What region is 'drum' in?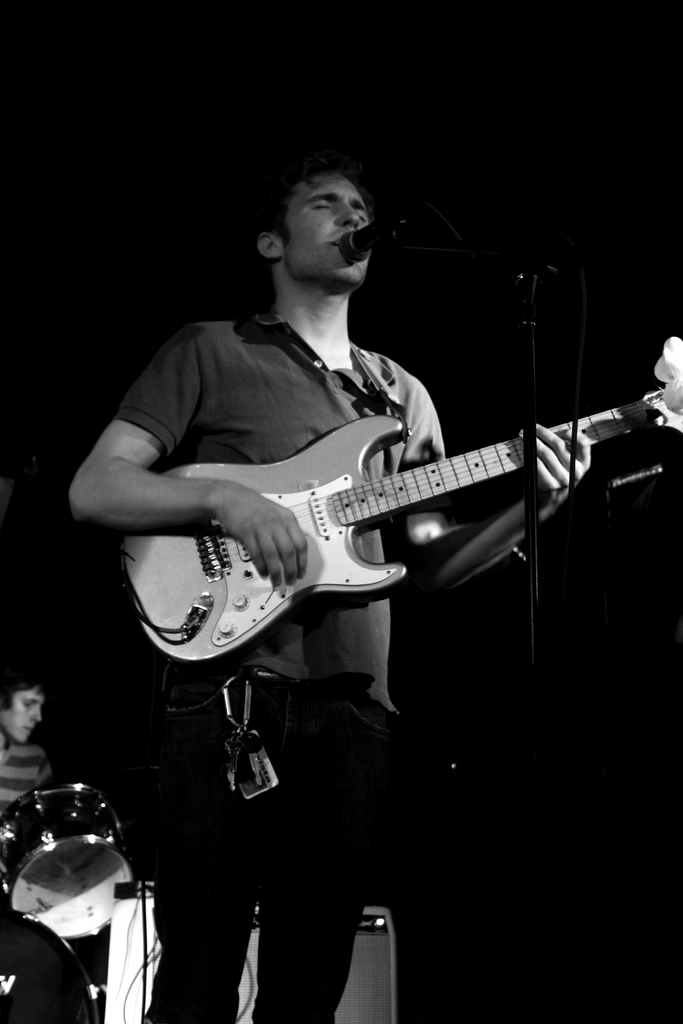
0, 780, 139, 942.
